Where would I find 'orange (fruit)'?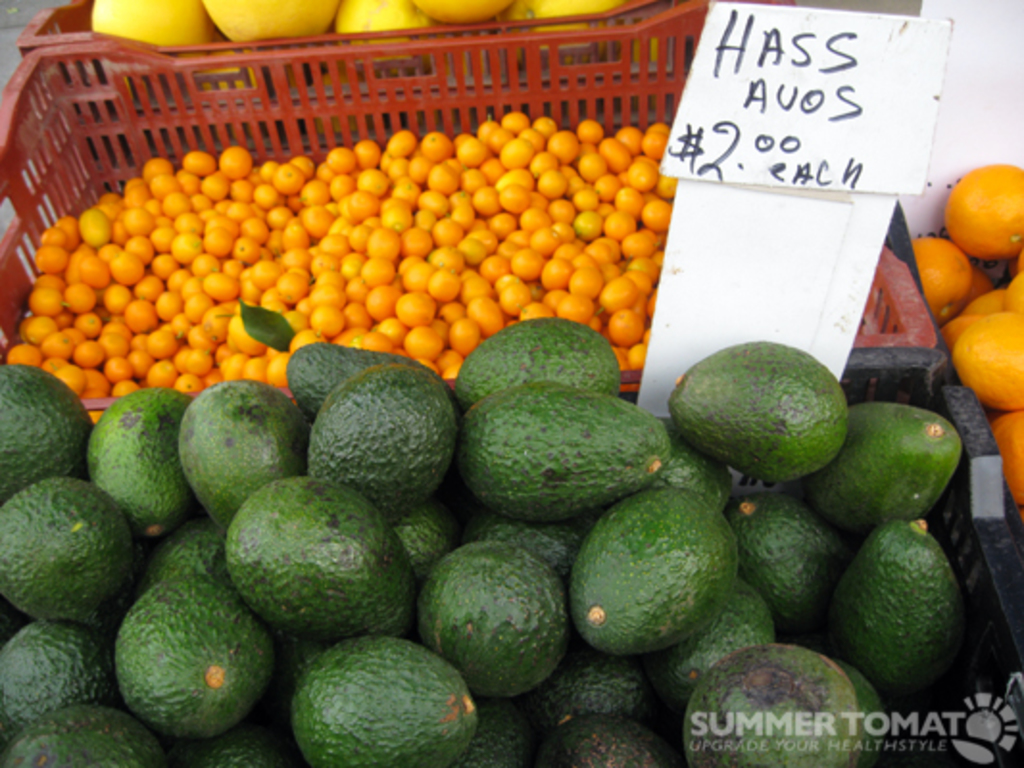
At [x1=430, y1=267, x2=451, y2=298].
